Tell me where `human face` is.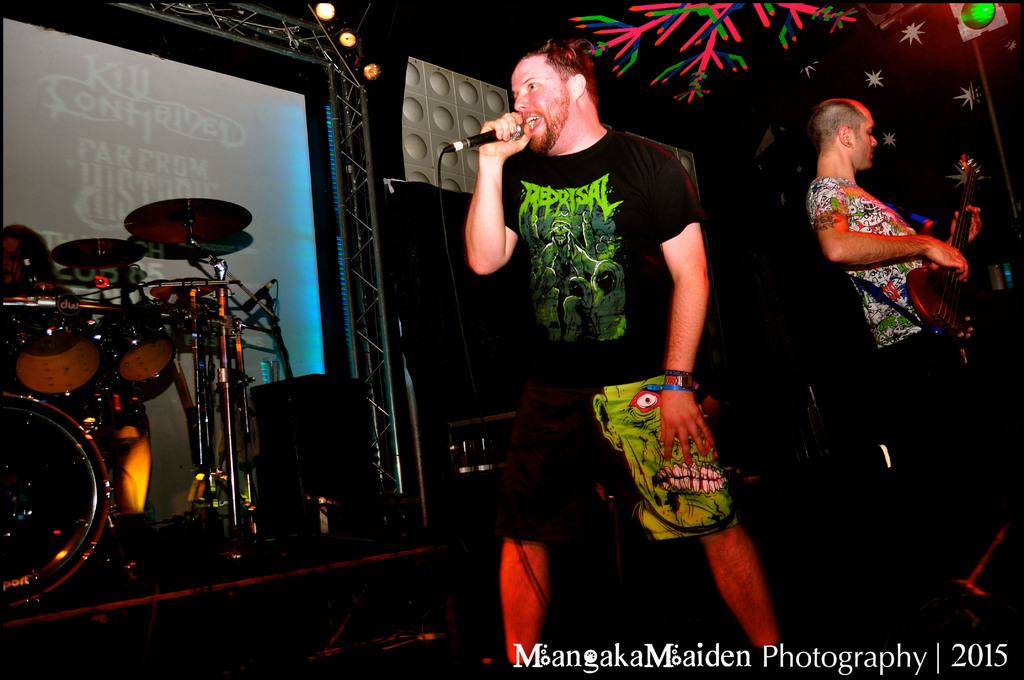
`human face` is at bbox=(852, 114, 877, 170).
